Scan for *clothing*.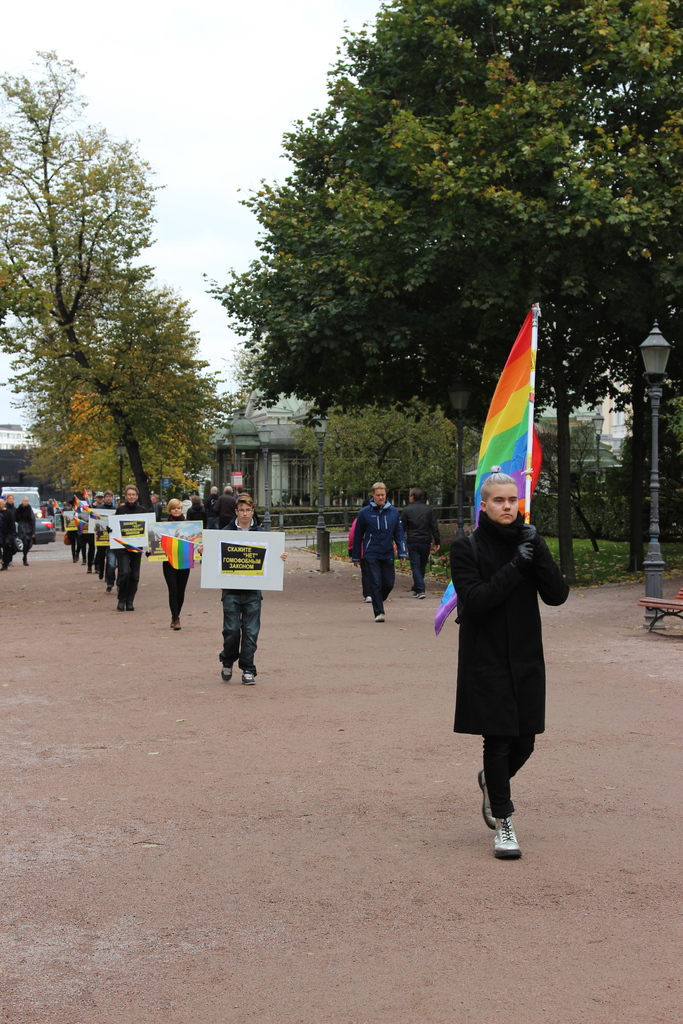
Scan result: x1=452, y1=517, x2=565, y2=734.
